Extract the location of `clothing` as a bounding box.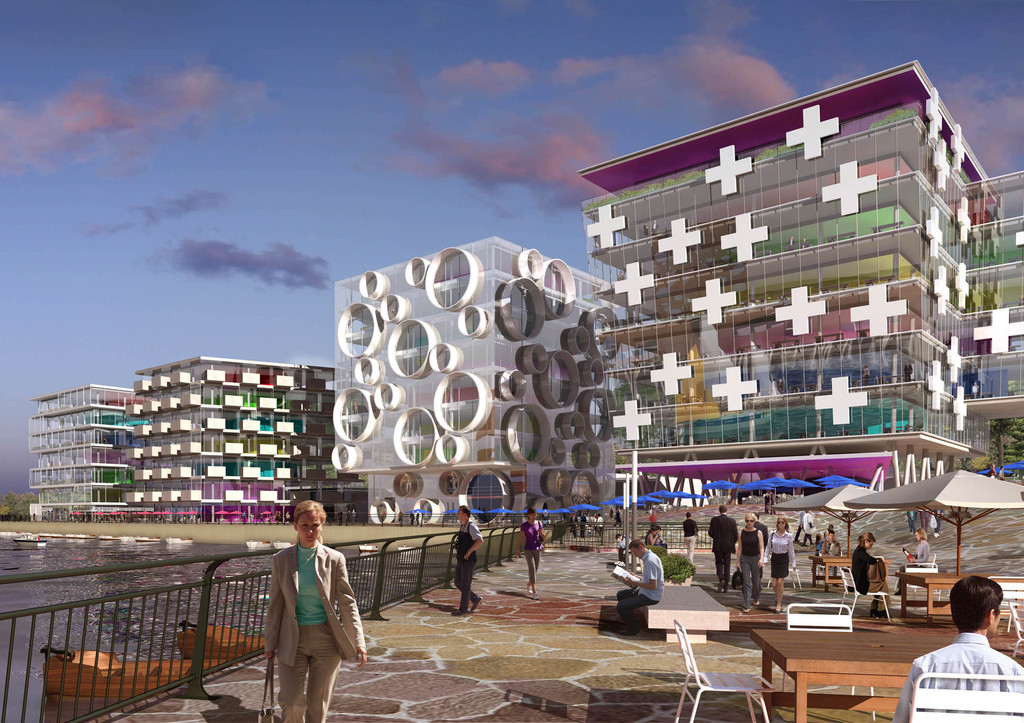
<box>932,505,939,533</box>.
